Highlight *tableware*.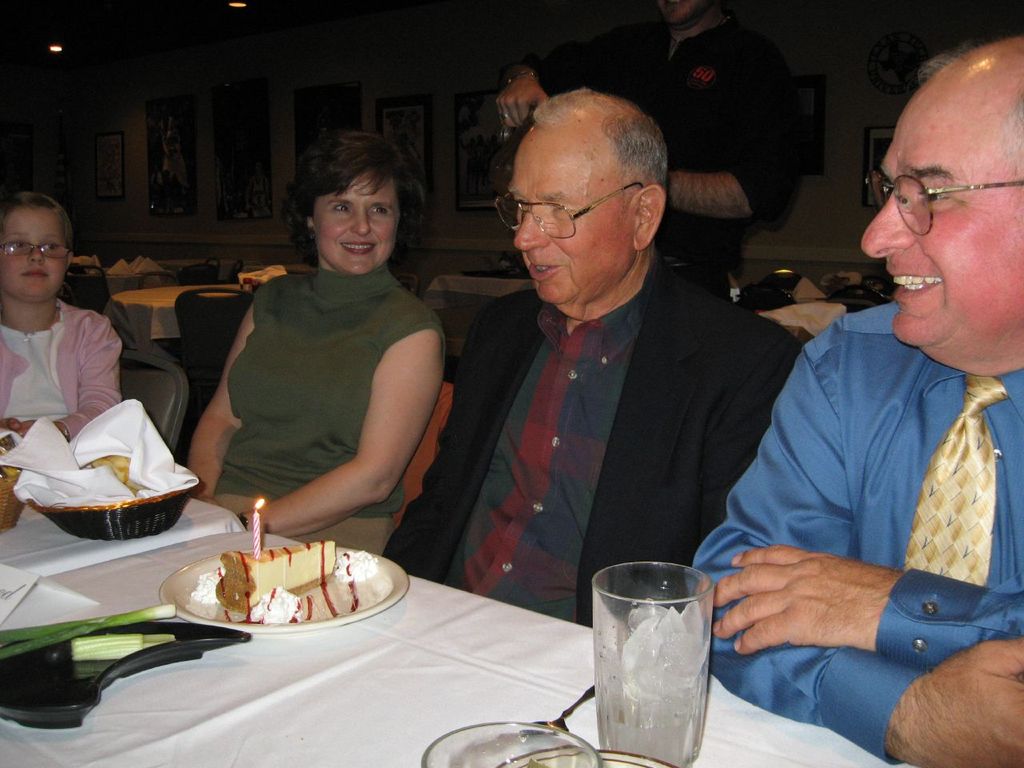
Highlighted region: bbox(425, 719, 598, 767).
